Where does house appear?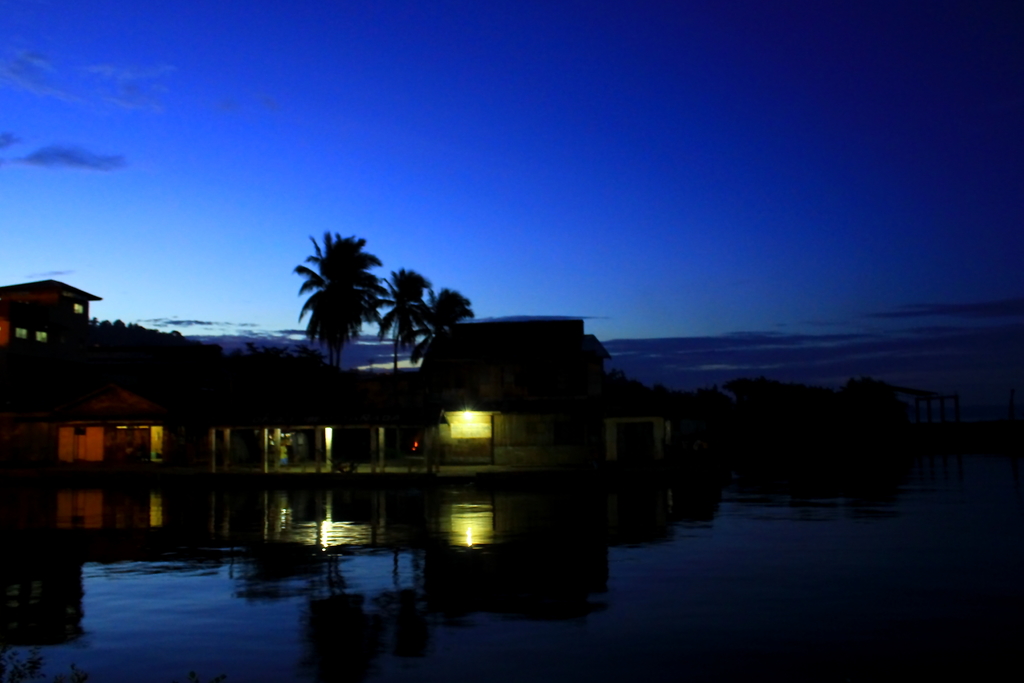
Appears at [x1=0, y1=259, x2=92, y2=346].
